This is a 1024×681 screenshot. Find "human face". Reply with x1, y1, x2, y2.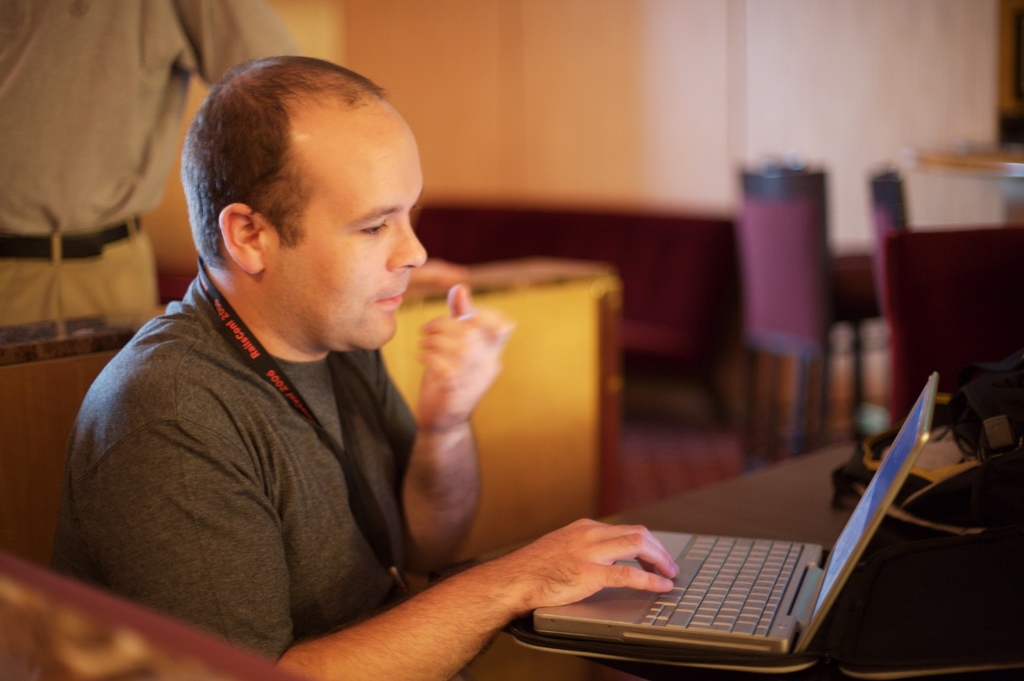
259, 88, 436, 349.
